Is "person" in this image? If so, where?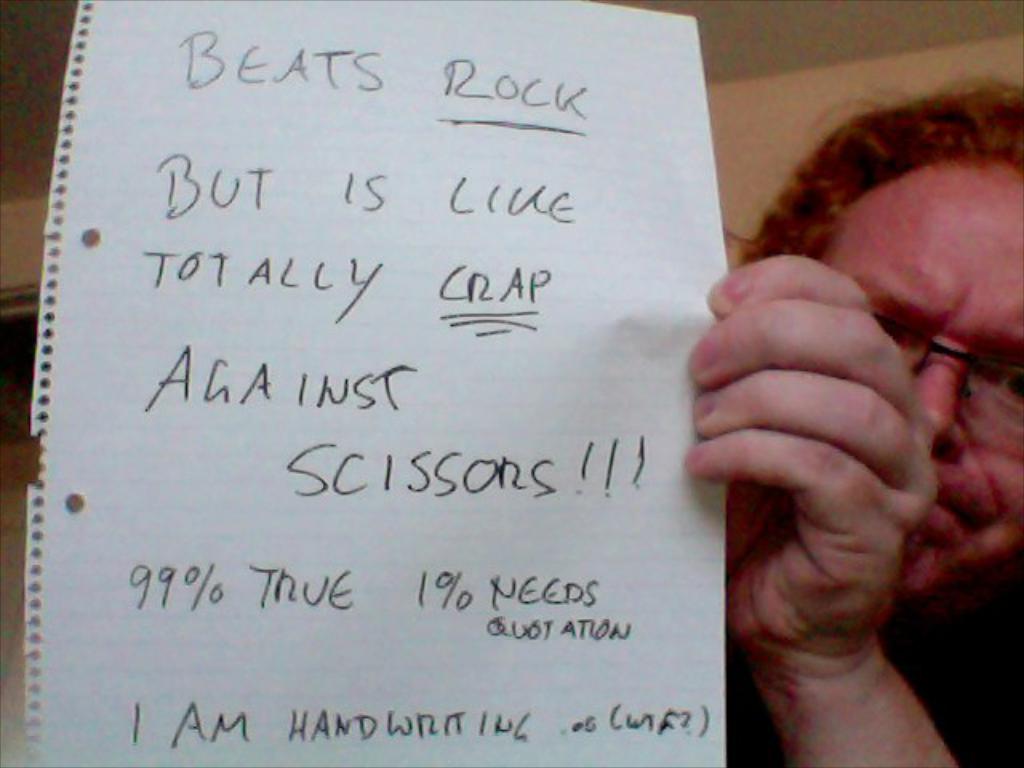
Yes, at (682,77,1022,766).
